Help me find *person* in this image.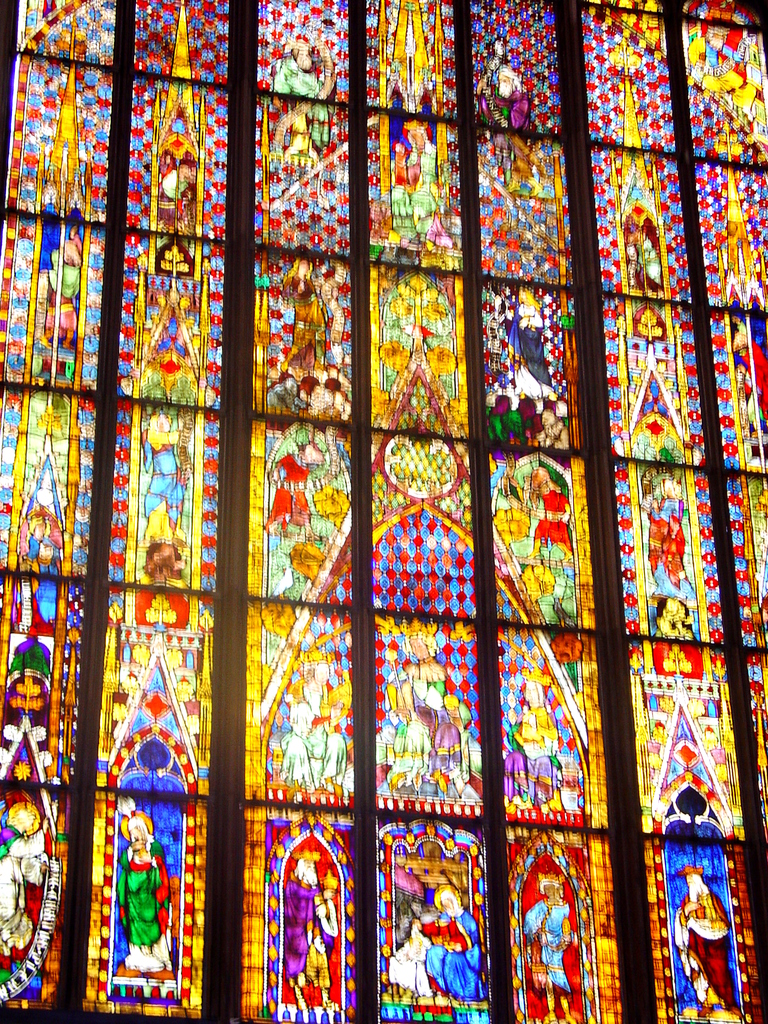
Found it: 269, 440, 323, 540.
